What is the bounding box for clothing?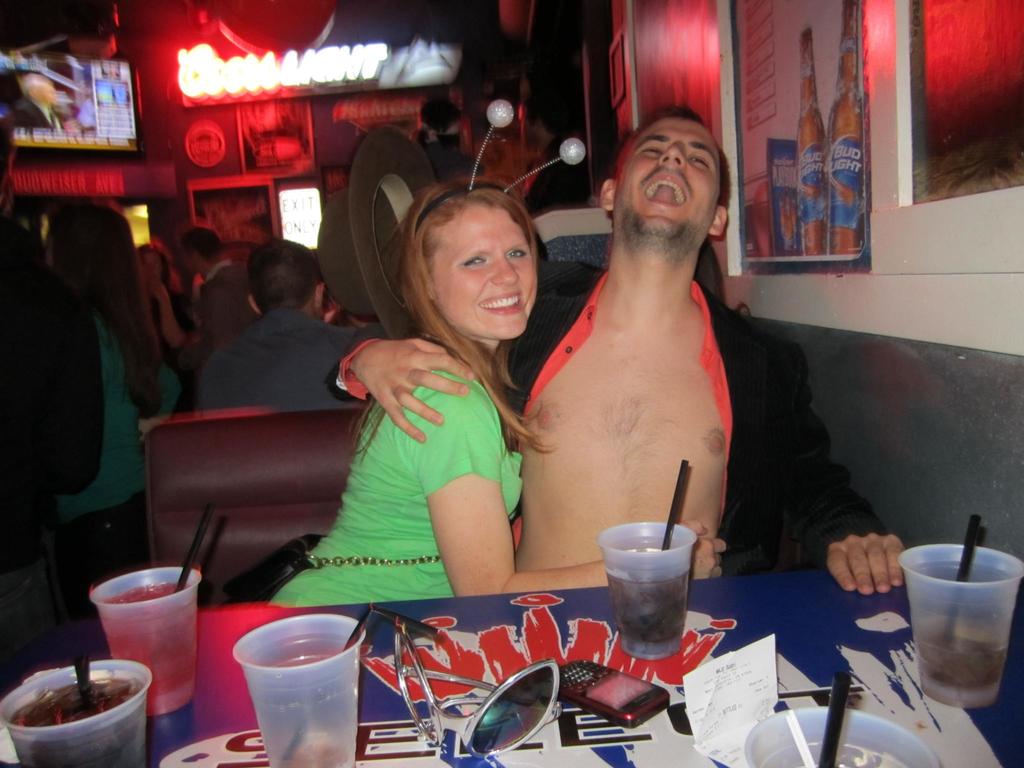
crop(200, 312, 355, 425).
